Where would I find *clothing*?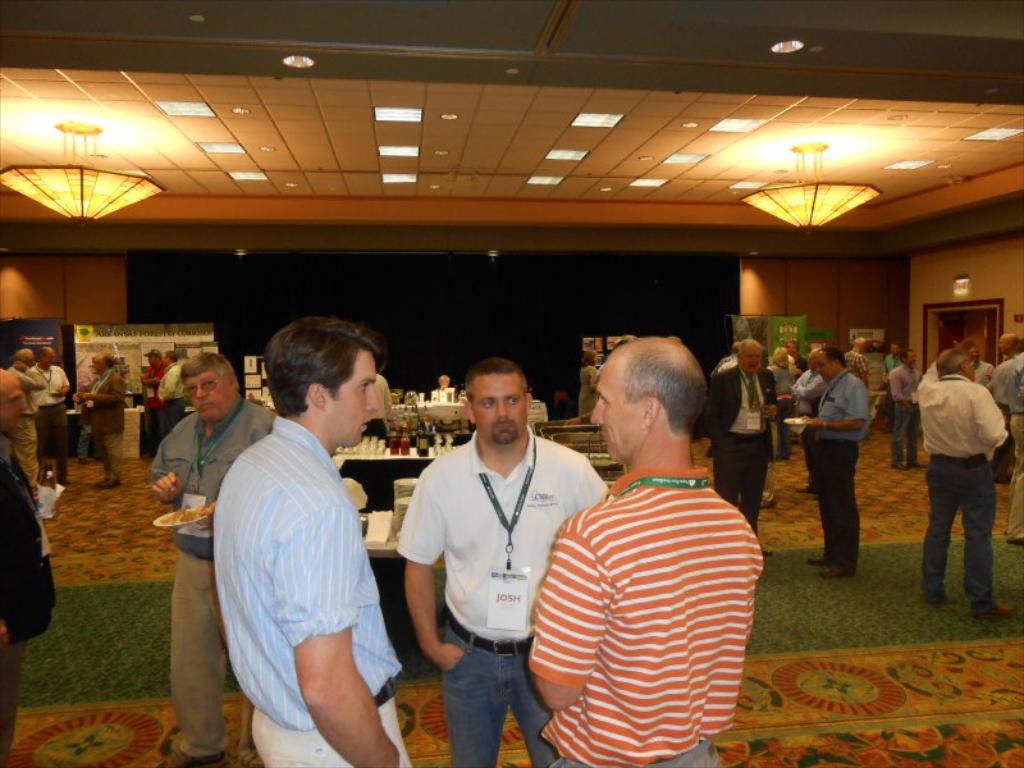
At bbox=[892, 361, 916, 460].
